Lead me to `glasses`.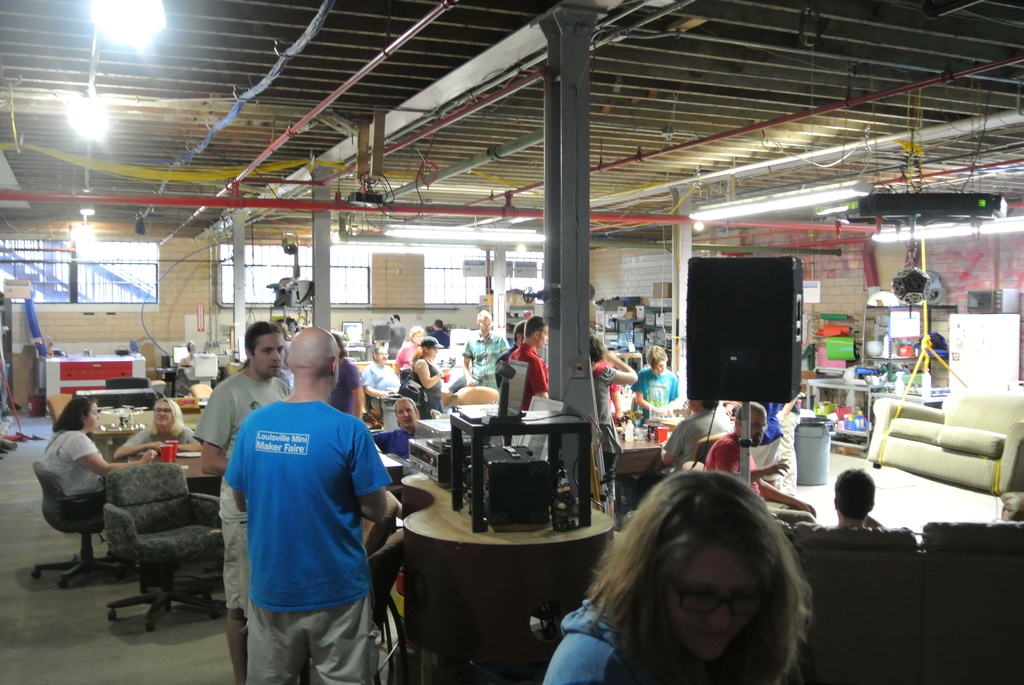
Lead to box(479, 322, 496, 330).
